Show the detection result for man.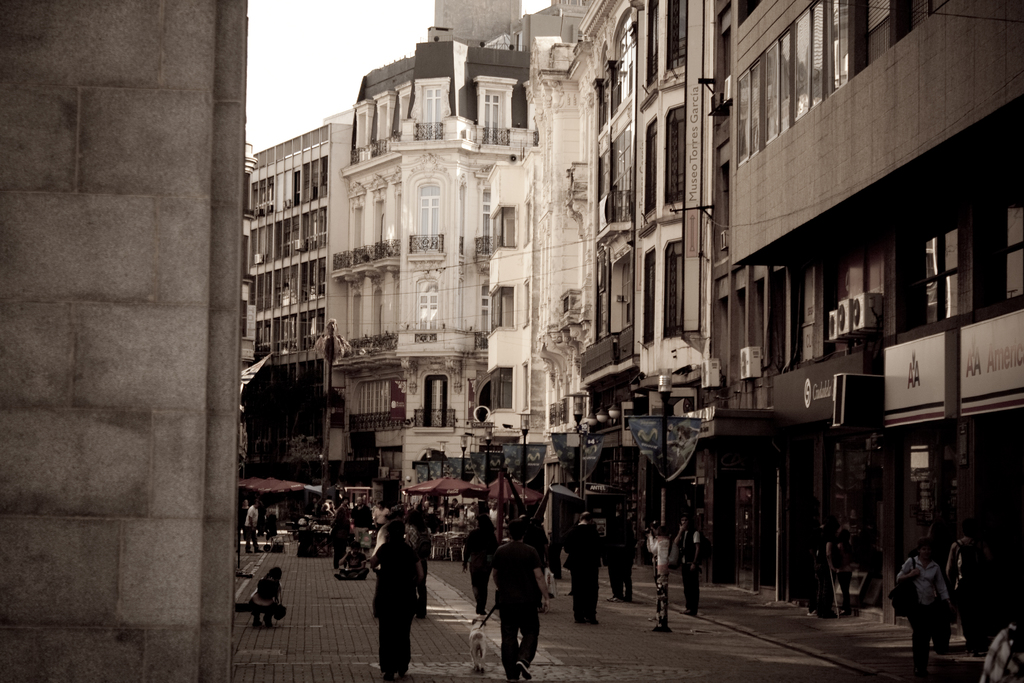
451, 497, 465, 518.
